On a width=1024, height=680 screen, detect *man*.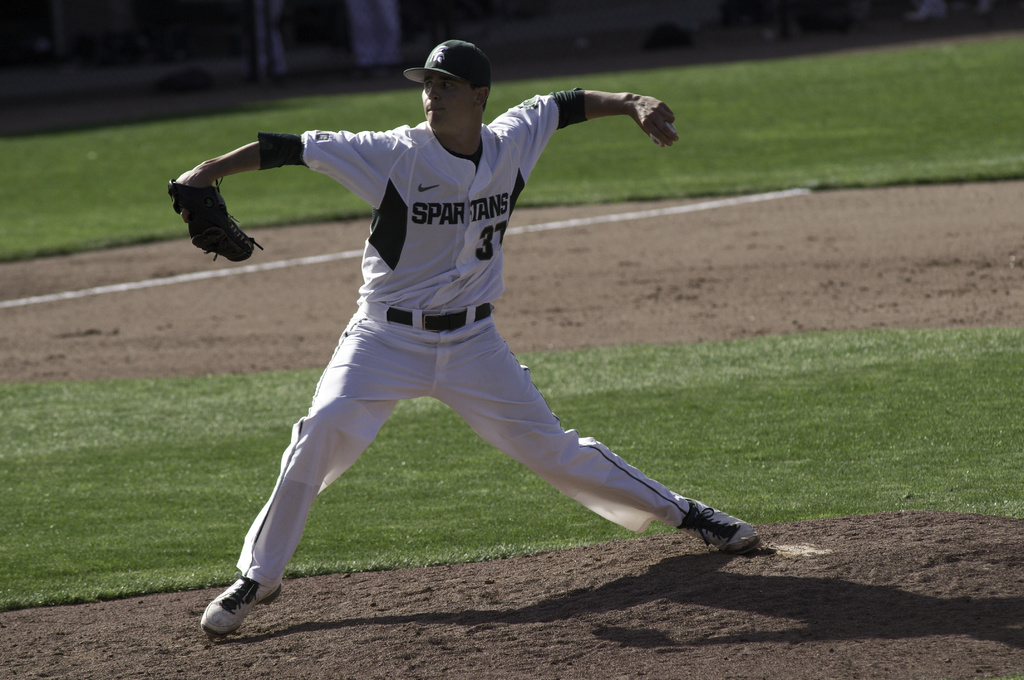
crop(170, 38, 771, 623).
